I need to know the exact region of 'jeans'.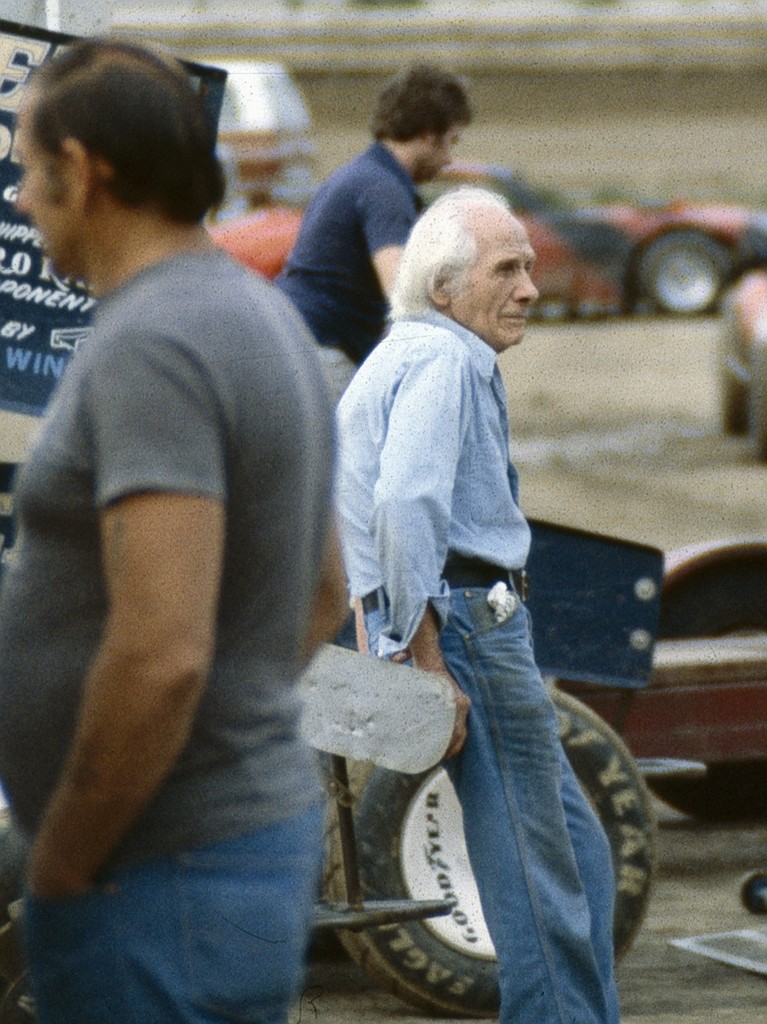
Region: region(22, 797, 333, 1023).
